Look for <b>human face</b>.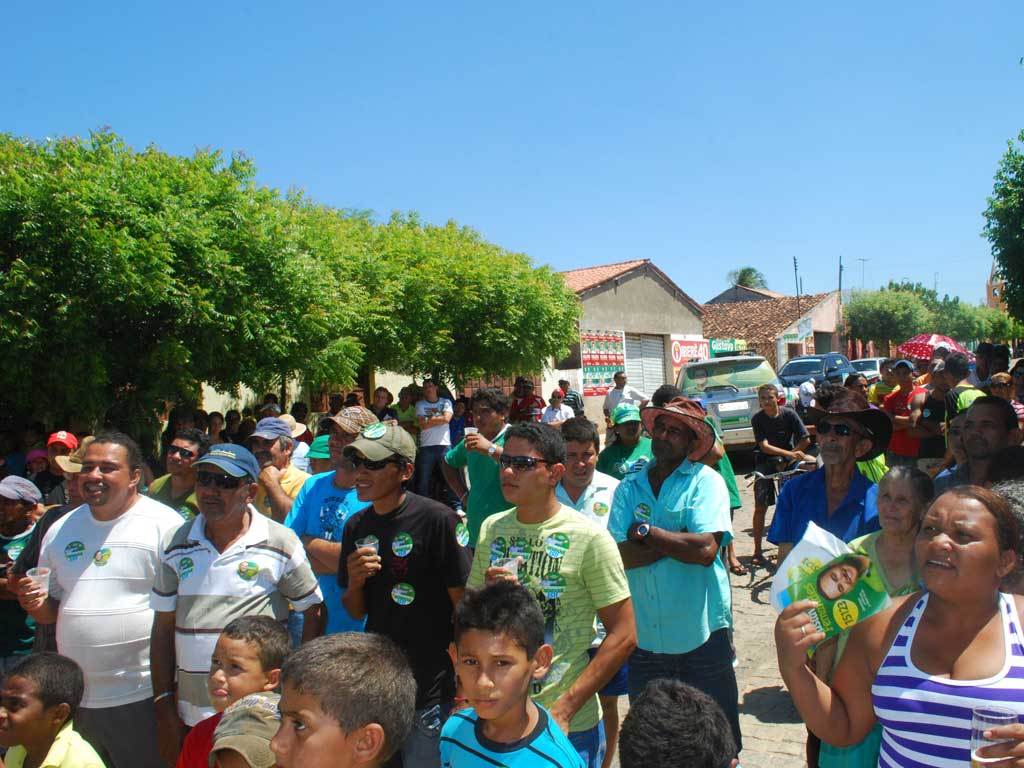
Found: 195:465:248:520.
